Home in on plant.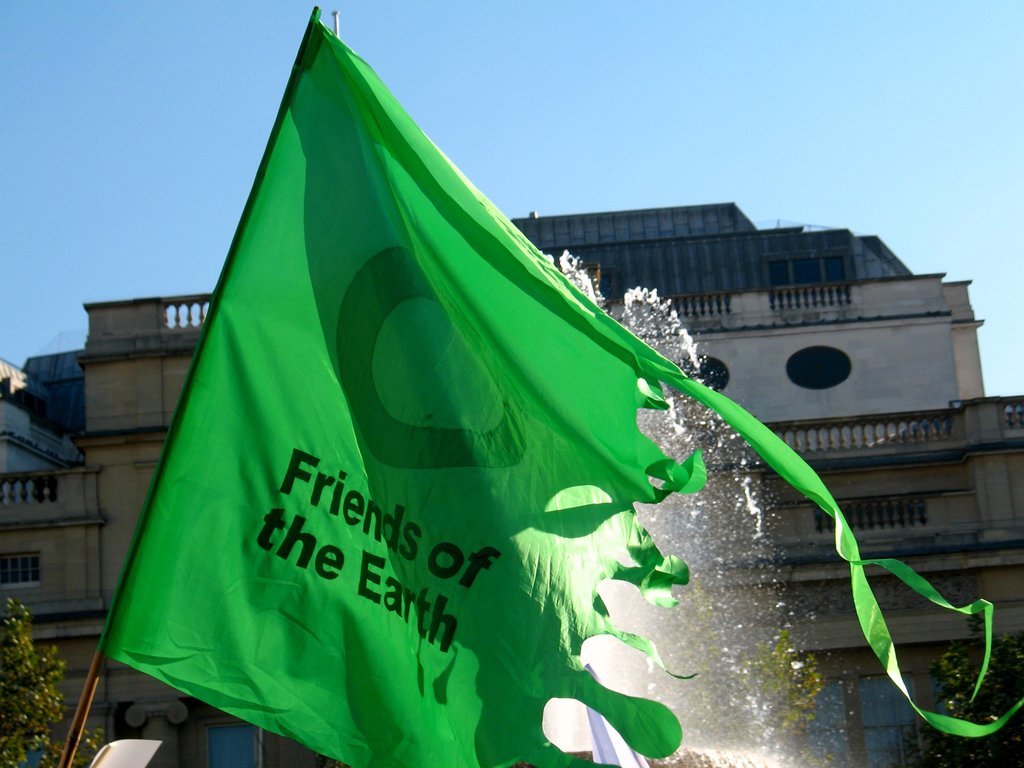
Homed in at box(0, 590, 108, 767).
